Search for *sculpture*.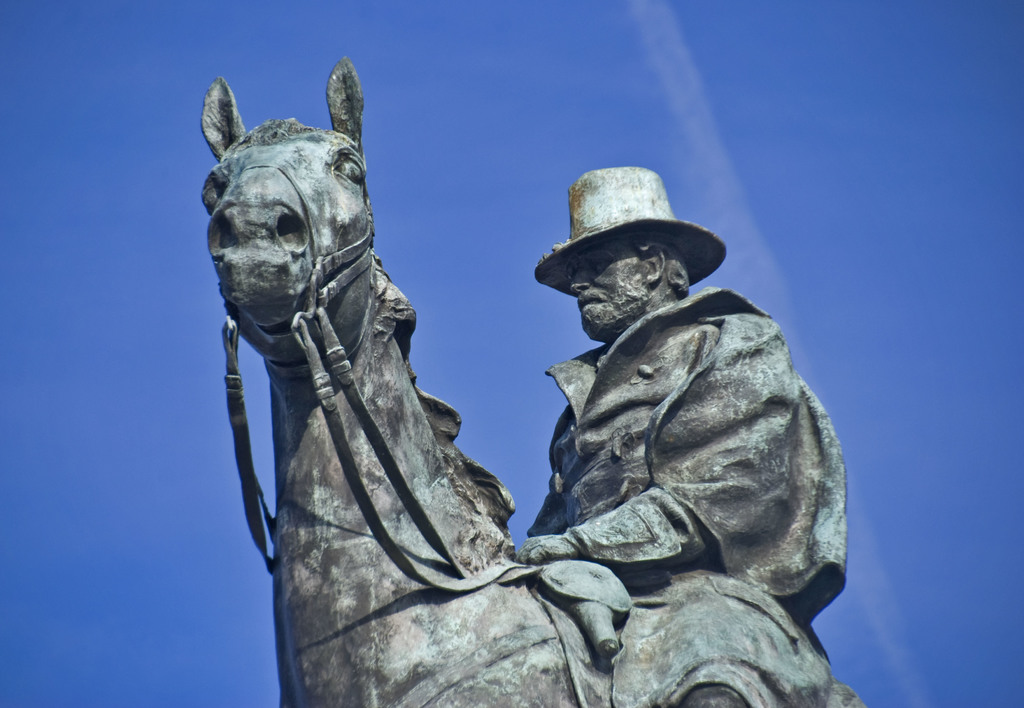
Found at bbox=(248, 130, 854, 670).
